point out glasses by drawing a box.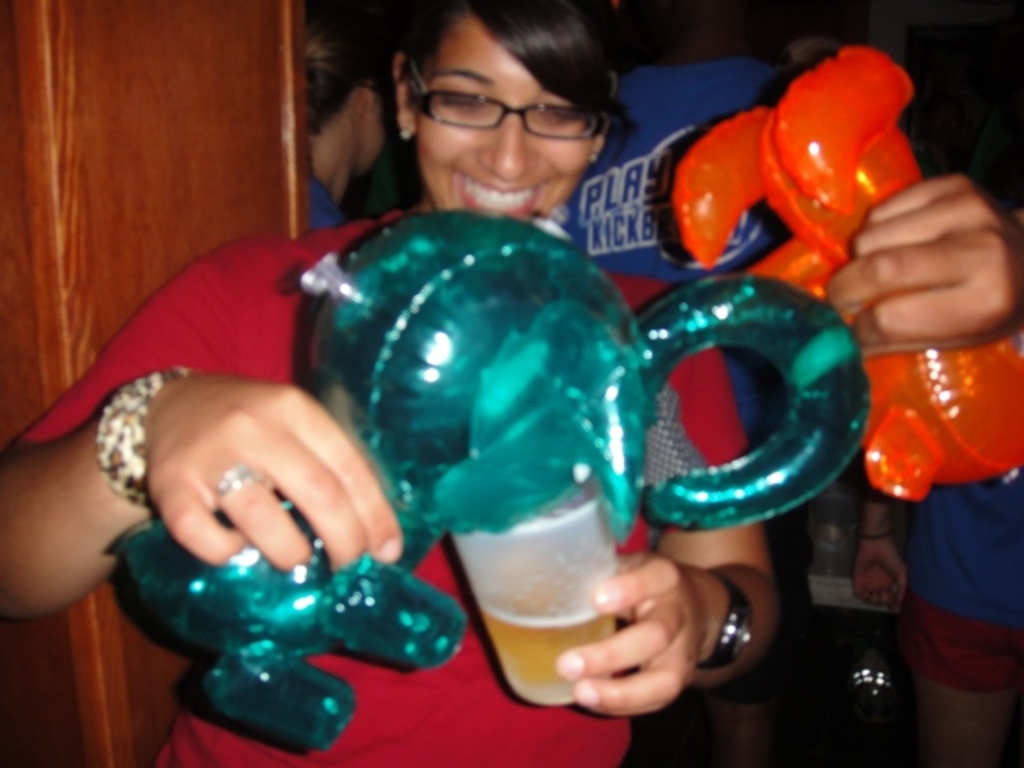
bbox=(392, 67, 624, 139).
